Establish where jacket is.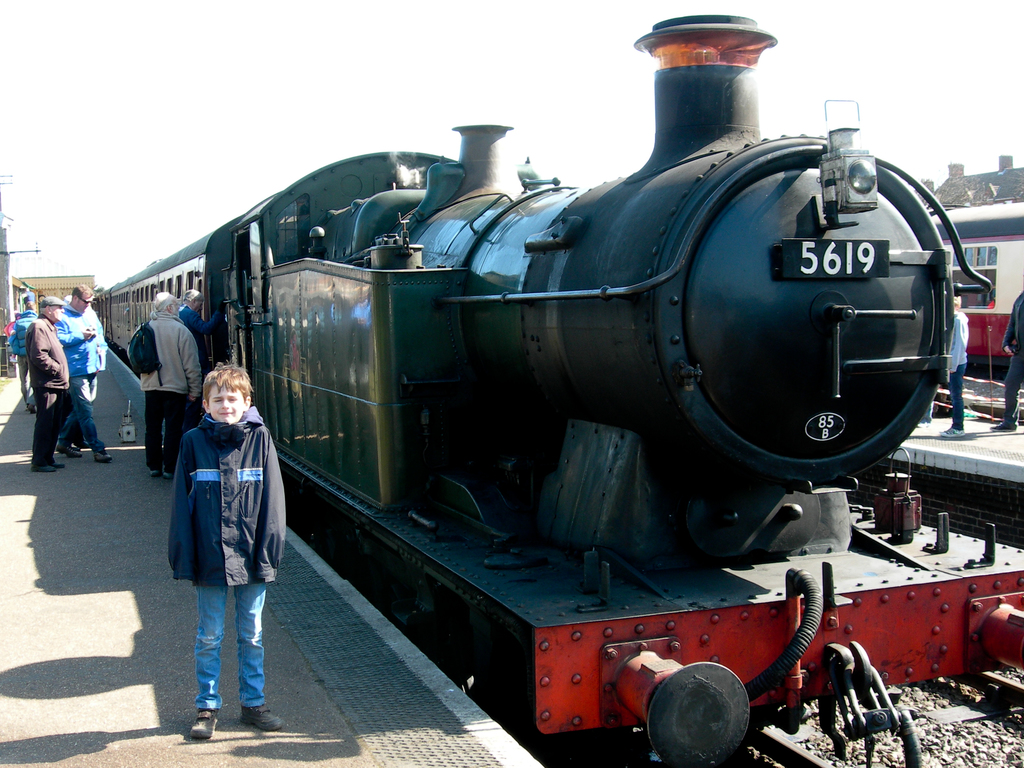
Established at 160 395 261 578.
